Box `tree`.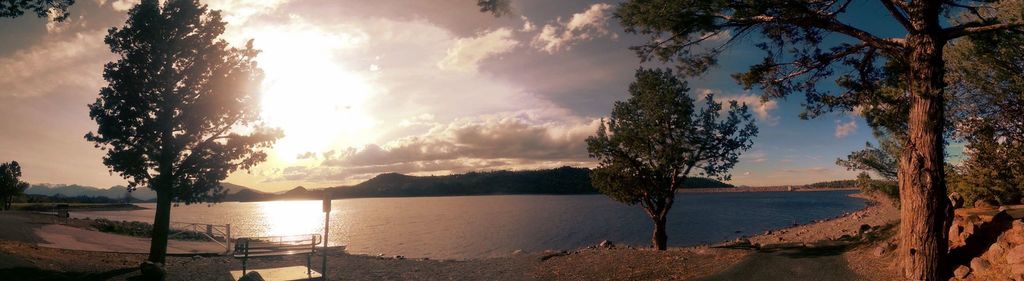
<box>602,53,738,244</box>.
